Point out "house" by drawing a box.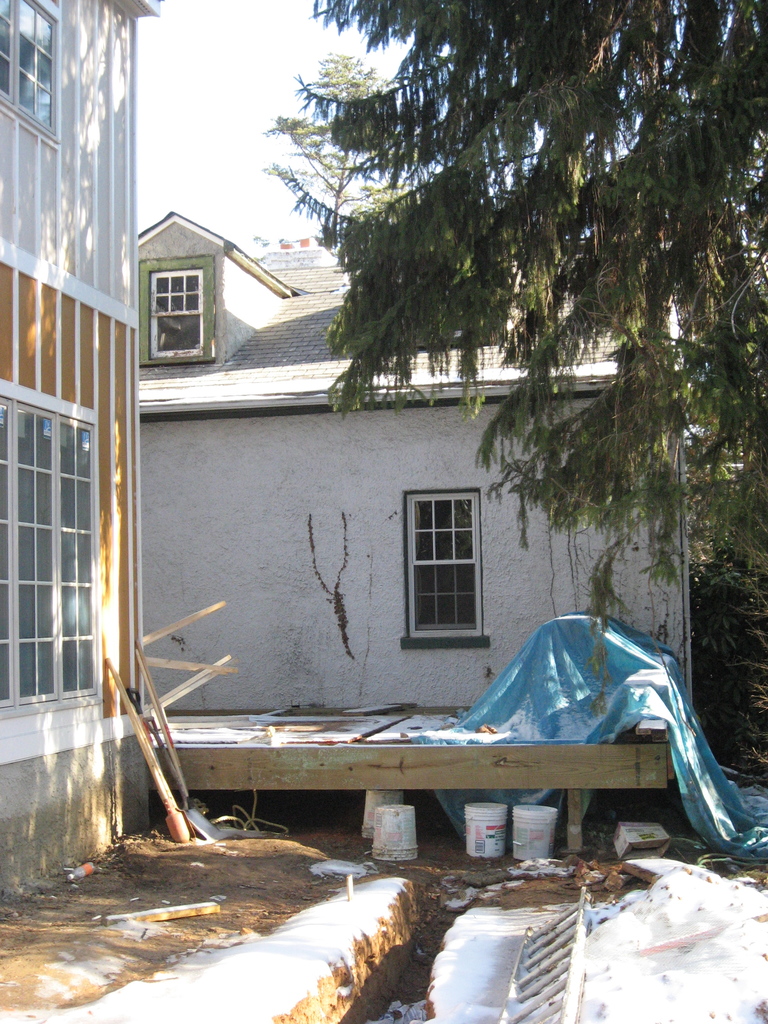
rect(0, 0, 169, 939).
